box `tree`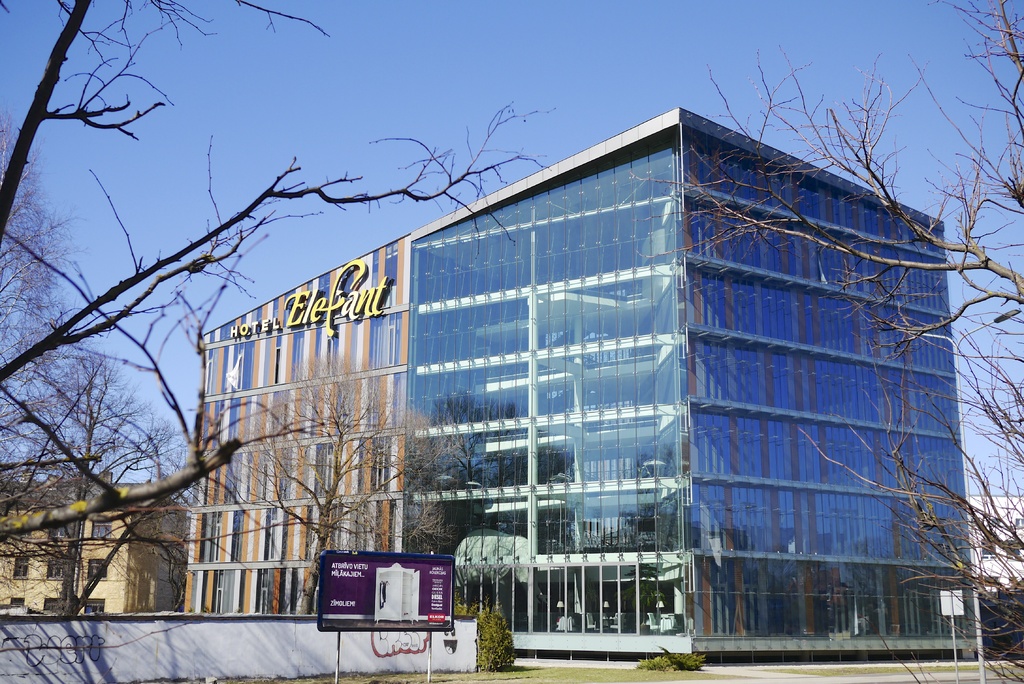
bbox=(0, 0, 559, 624)
